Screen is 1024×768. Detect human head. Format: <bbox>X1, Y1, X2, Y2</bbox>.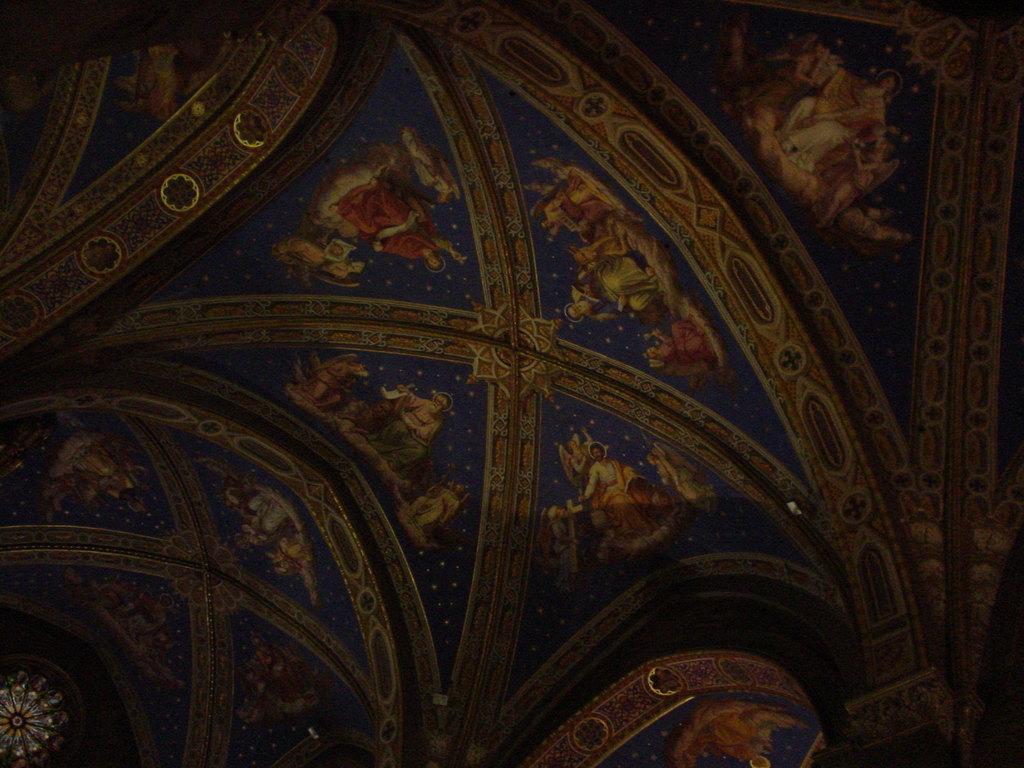
<bbox>641, 346, 655, 360</bbox>.
